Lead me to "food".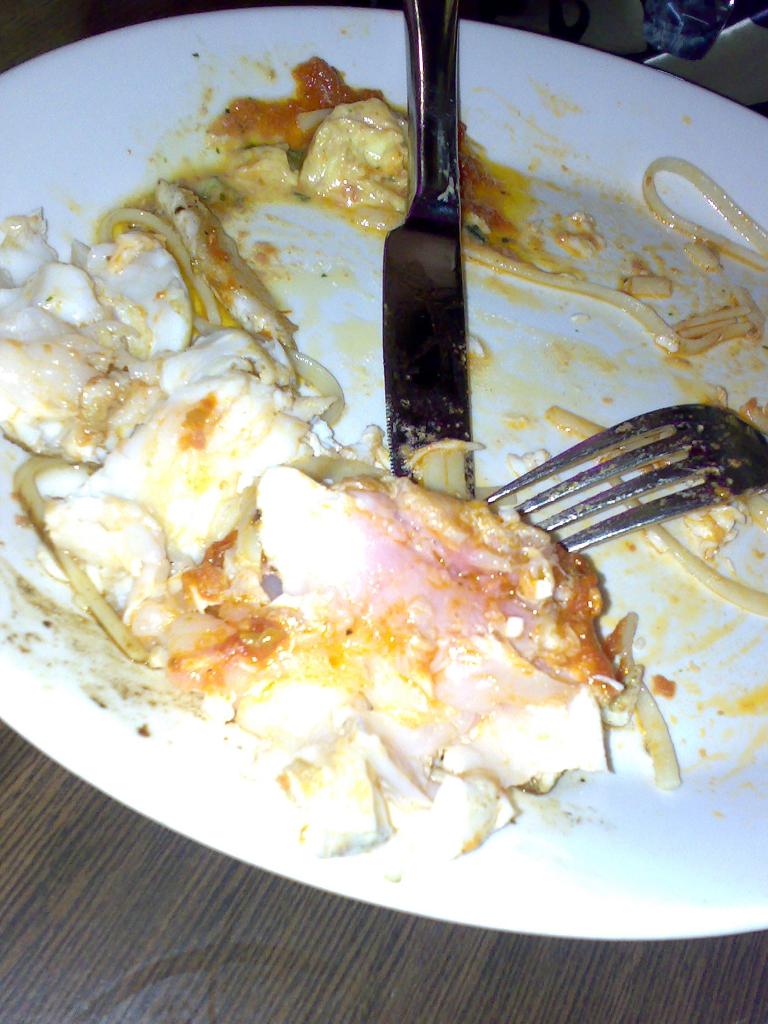
Lead to rect(103, 433, 679, 863).
